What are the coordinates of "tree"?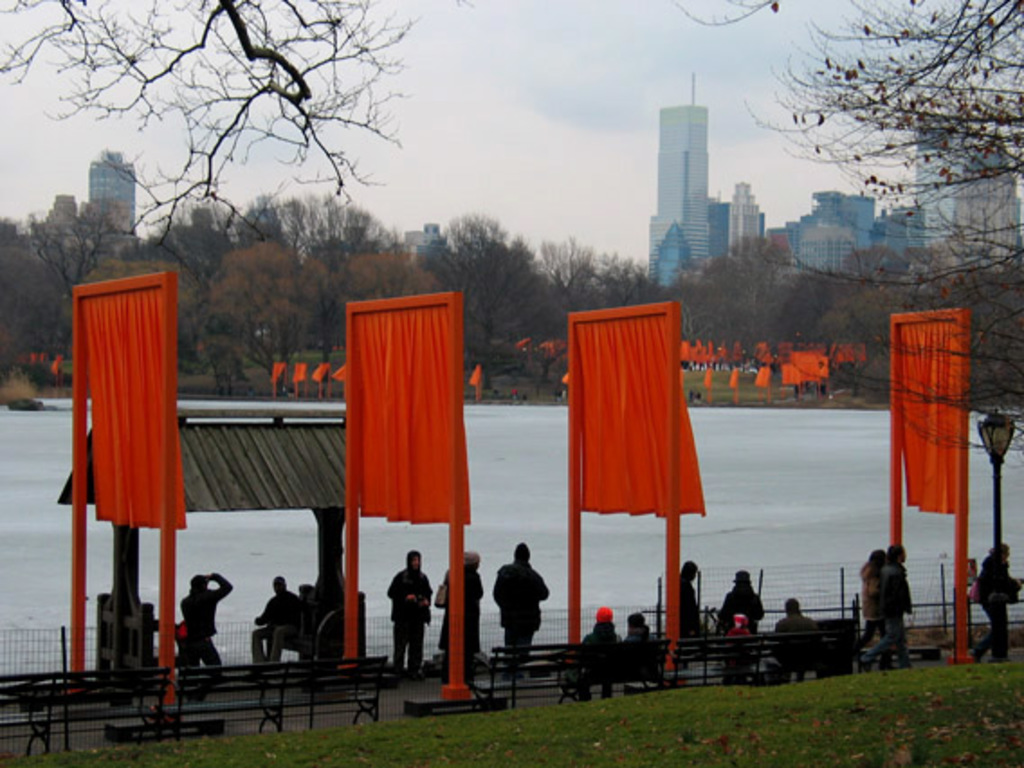
[left=47, top=18, right=467, bottom=296].
